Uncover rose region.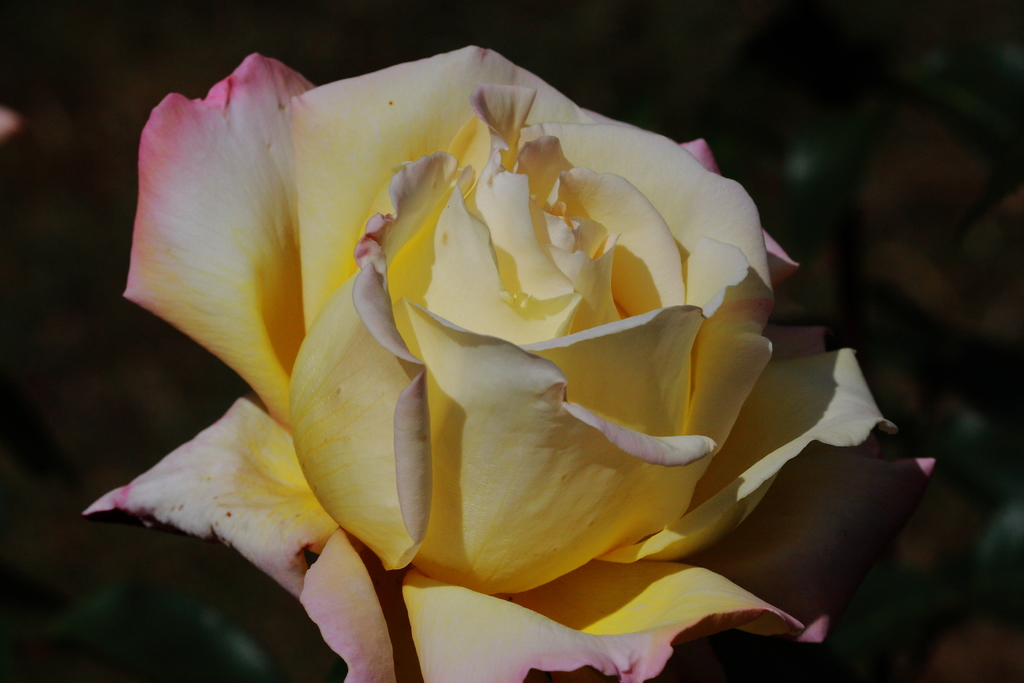
Uncovered: bbox=[77, 42, 934, 682].
